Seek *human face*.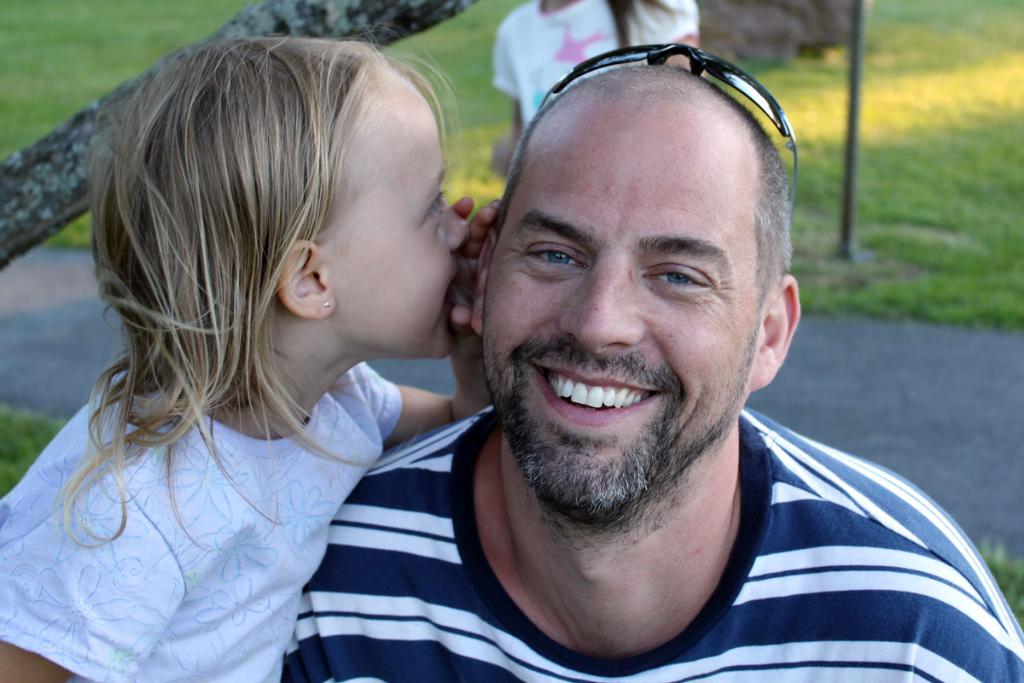
crop(484, 108, 764, 519).
